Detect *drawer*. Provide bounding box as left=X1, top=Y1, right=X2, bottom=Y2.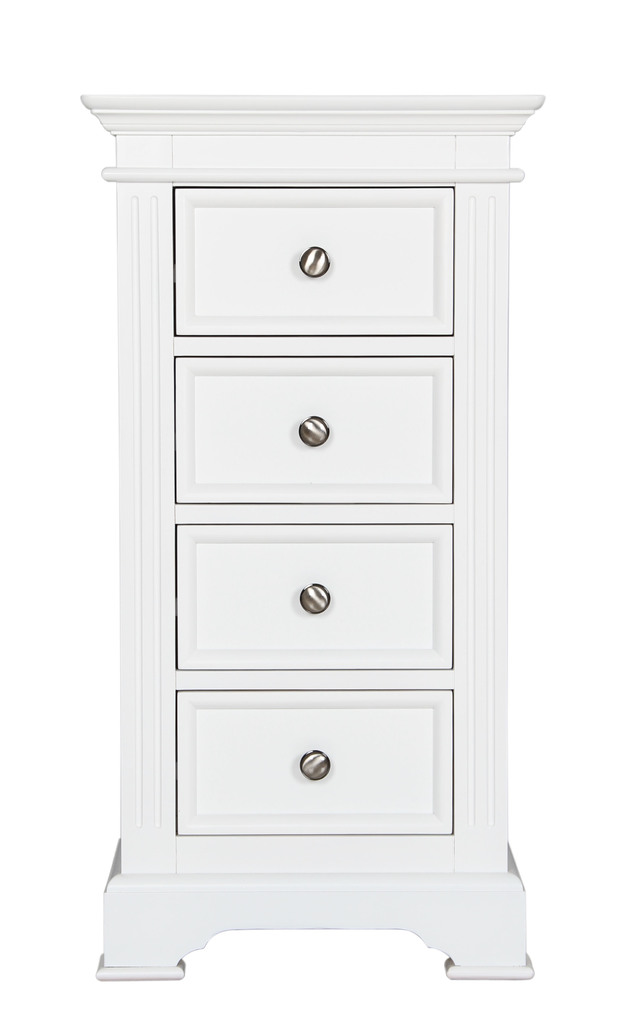
left=174, top=687, right=452, bottom=833.
